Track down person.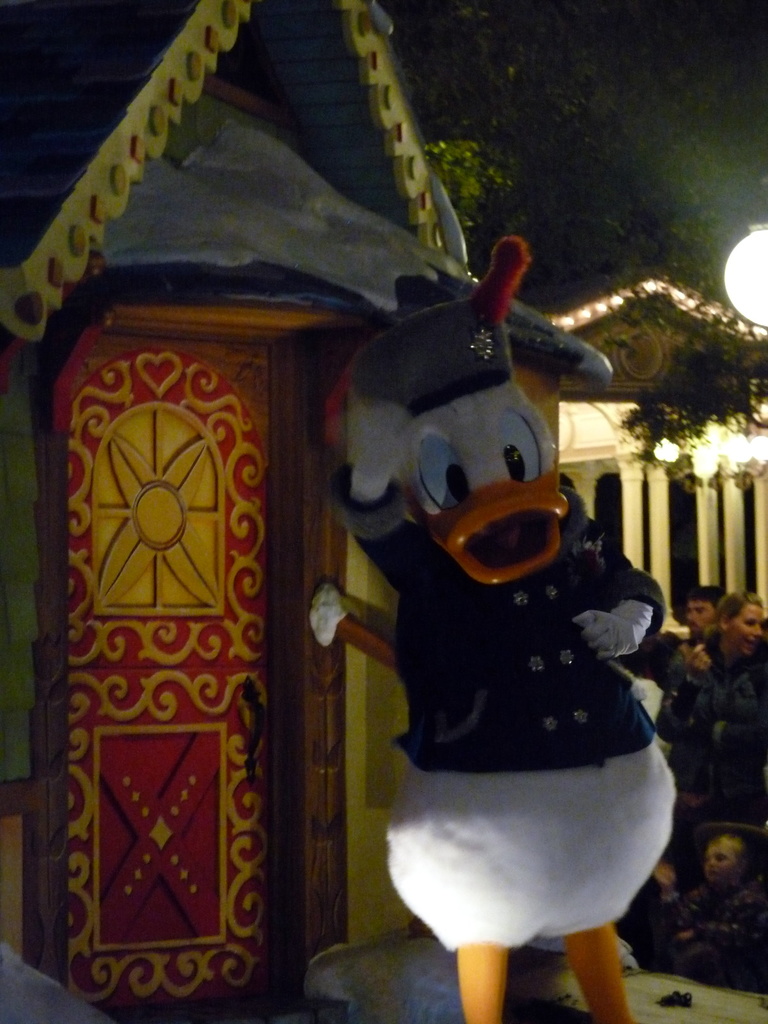
Tracked to (x1=654, y1=586, x2=726, y2=692).
